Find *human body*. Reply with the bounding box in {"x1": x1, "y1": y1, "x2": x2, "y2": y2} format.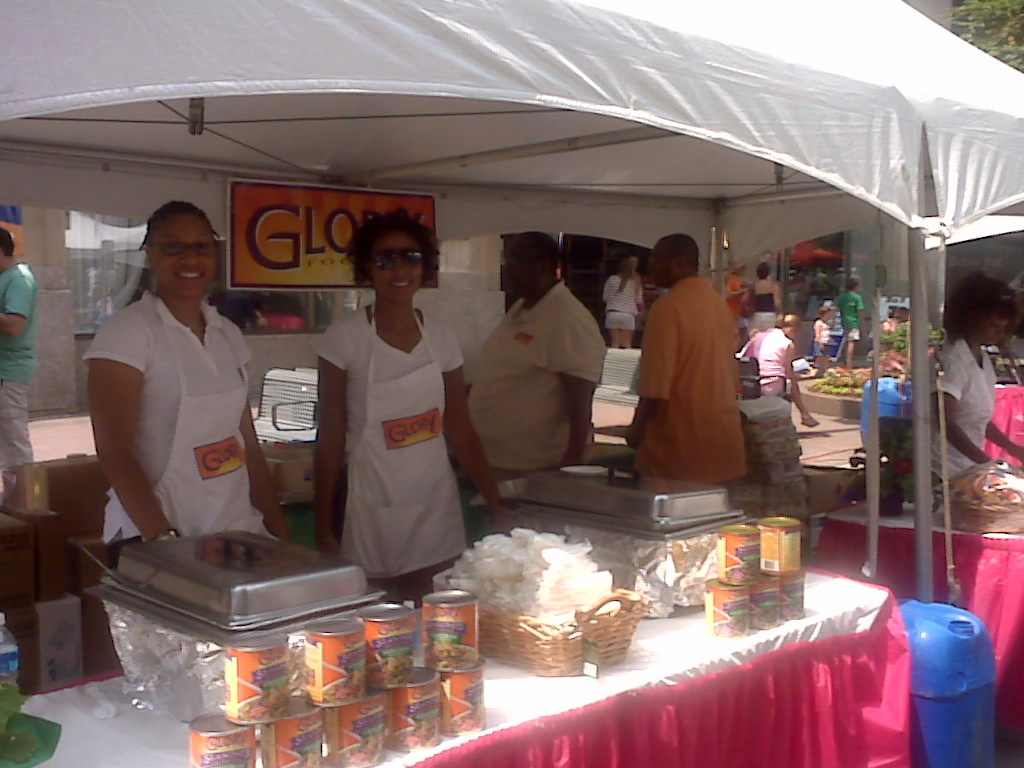
{"x1": 300, "y1": 204, "x2": 516, "y2": 585}.
